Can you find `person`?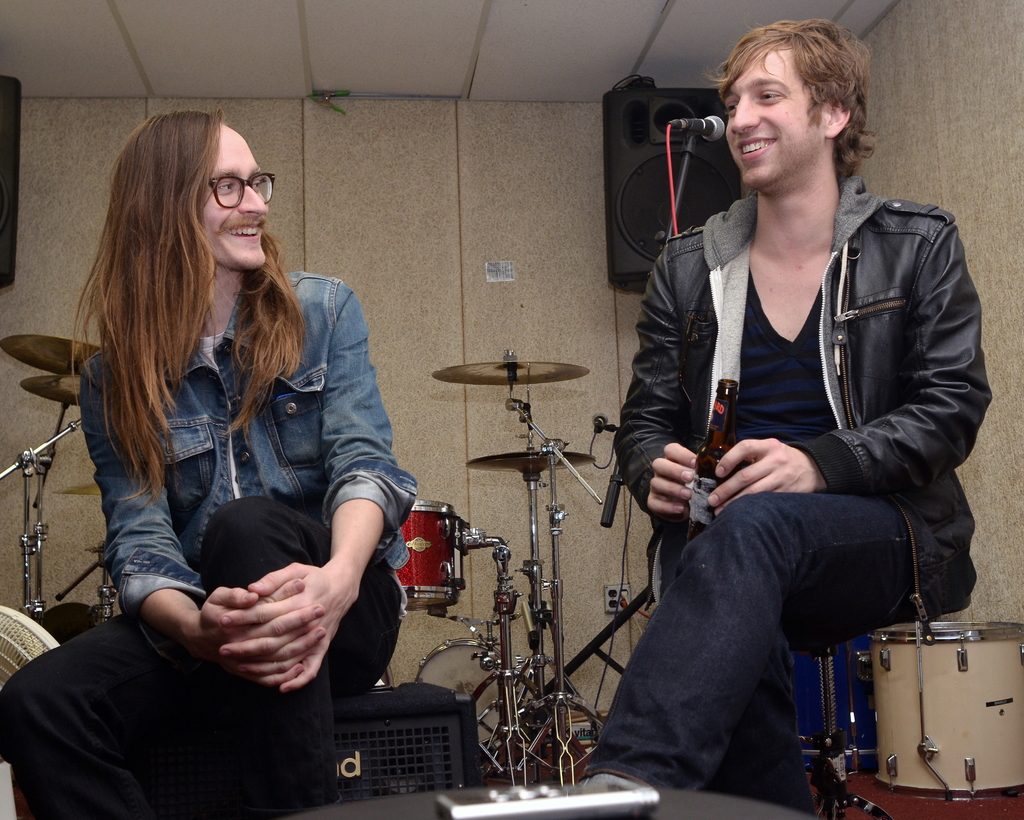
Yes, bounding box: [left=578, top=15, right=988, bottom=783].
